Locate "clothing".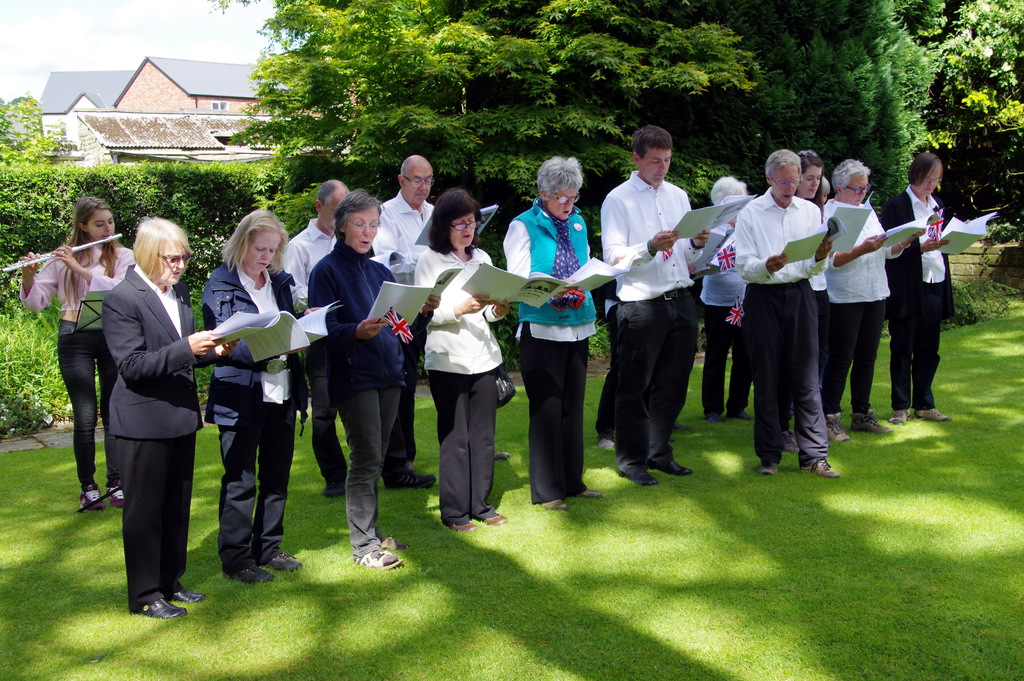
Bounding box: [610, 140, 715, 481].
